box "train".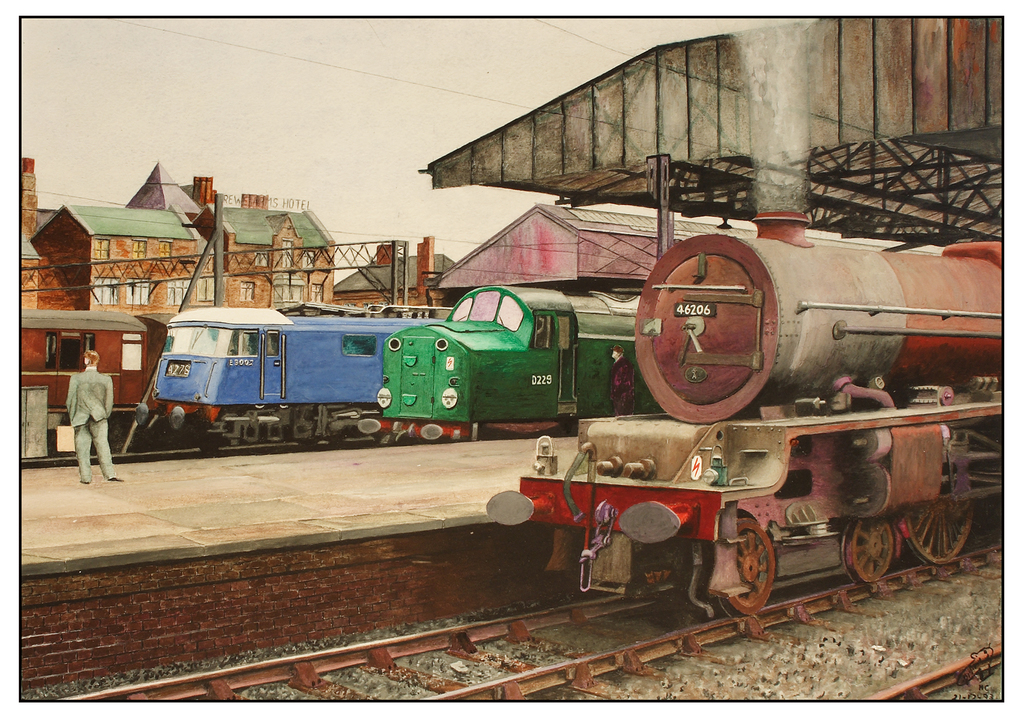
pyautogui.locateOnScreen(13, 307, 177, 433).
